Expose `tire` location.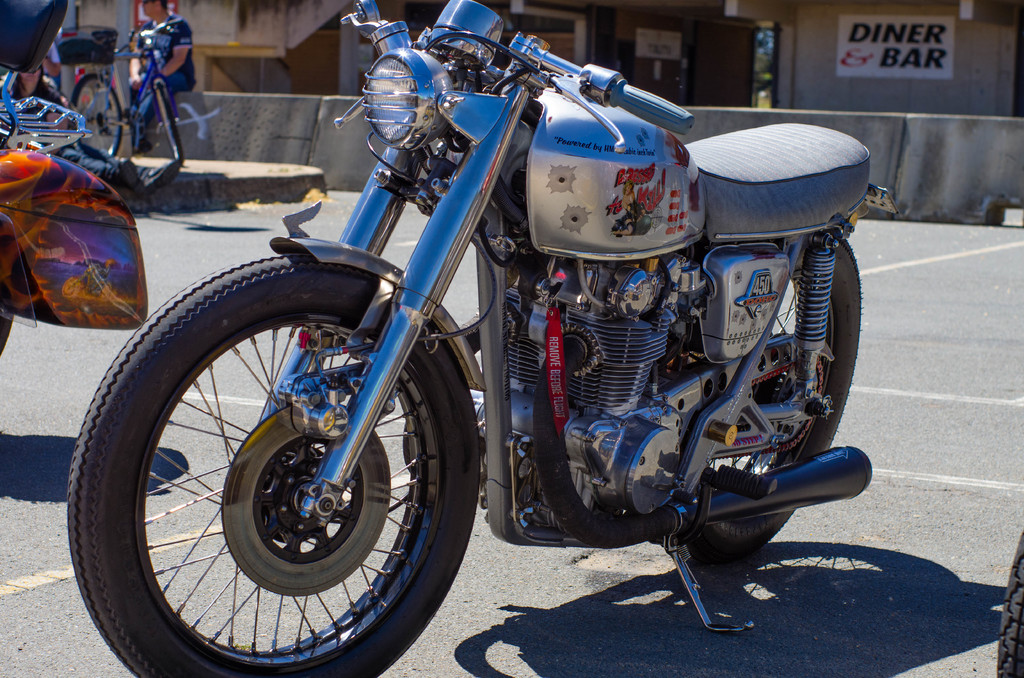
Exposed at left=673, top=234, right=861, bottom=565.
